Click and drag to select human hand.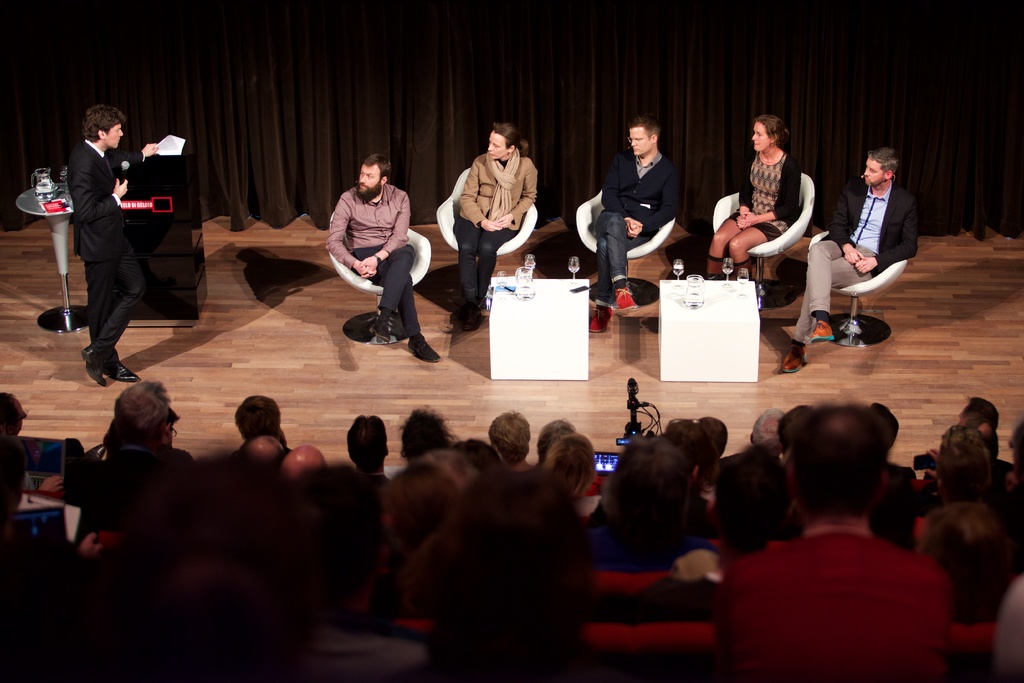
Selection: rect(353, 262, 376, 279).
